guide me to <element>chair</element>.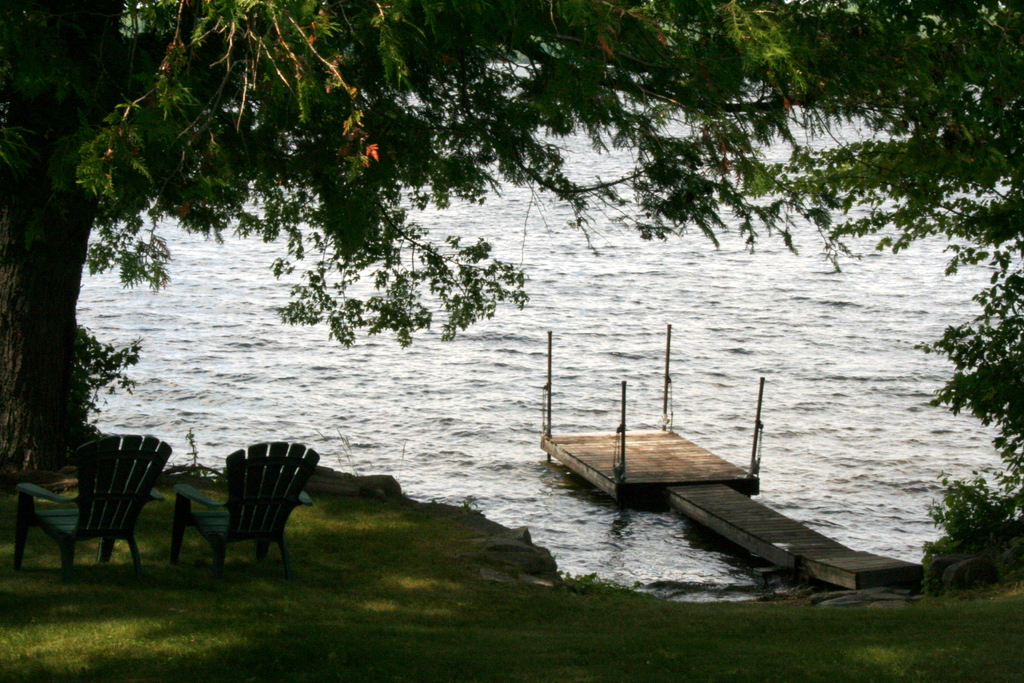
Guidance: x1=3, y1=443, x2=159, y2=595.
